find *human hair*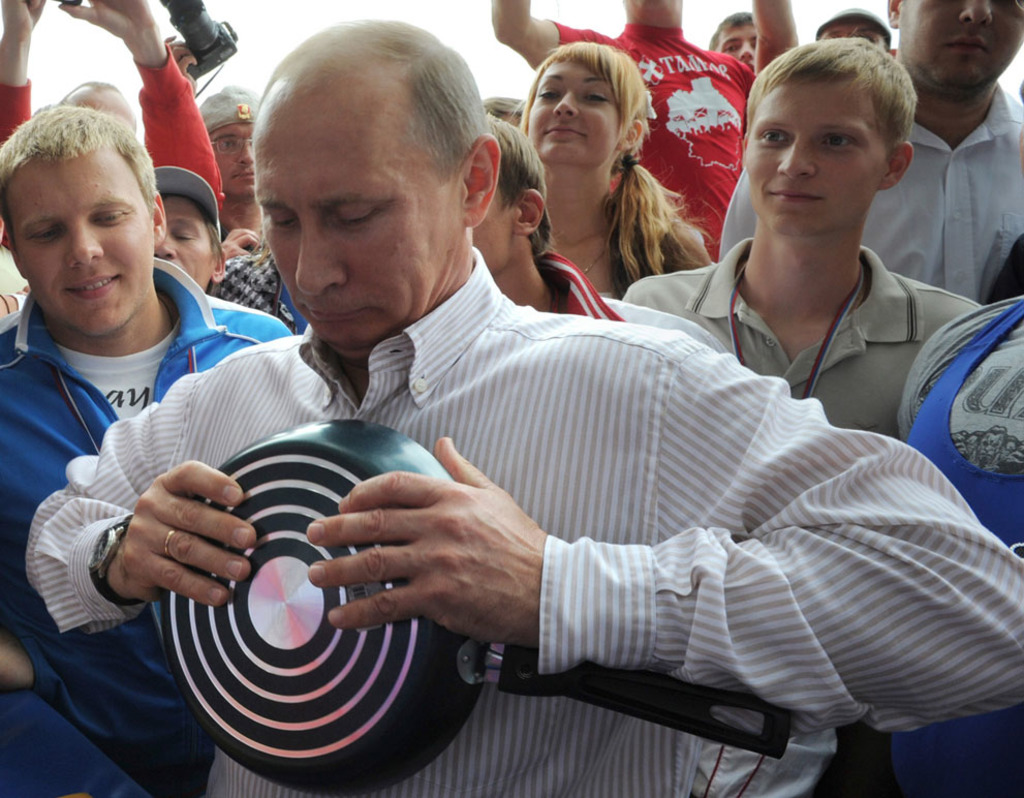
[left=749, top=24, right=925, bottom=202]
